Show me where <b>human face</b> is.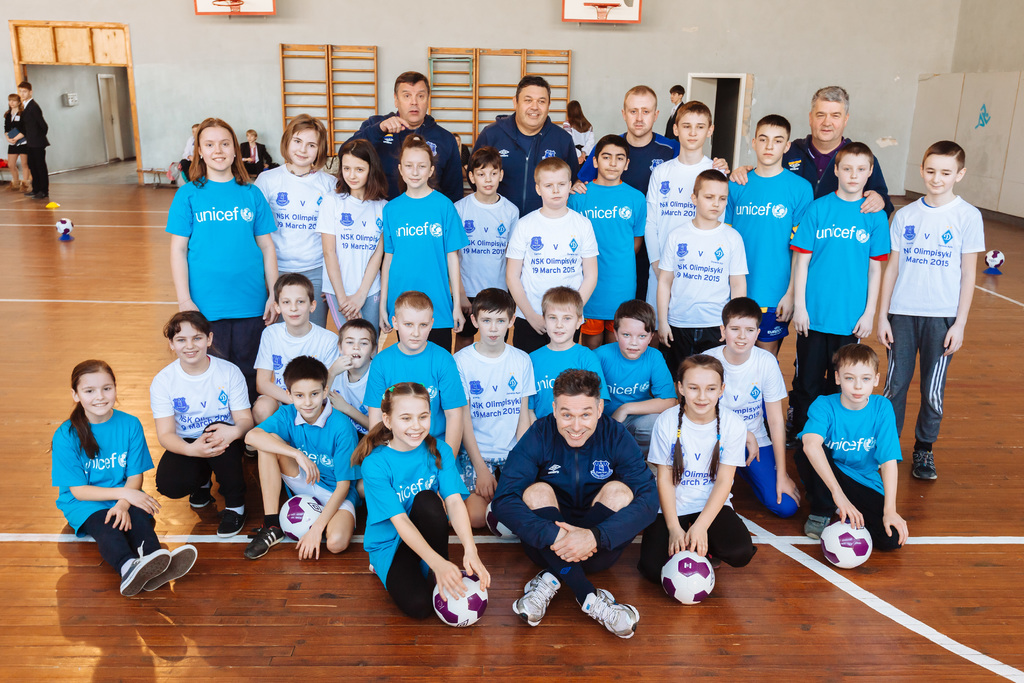
<b>human face</b> is at bbox=[625, 96, 654, 138].
